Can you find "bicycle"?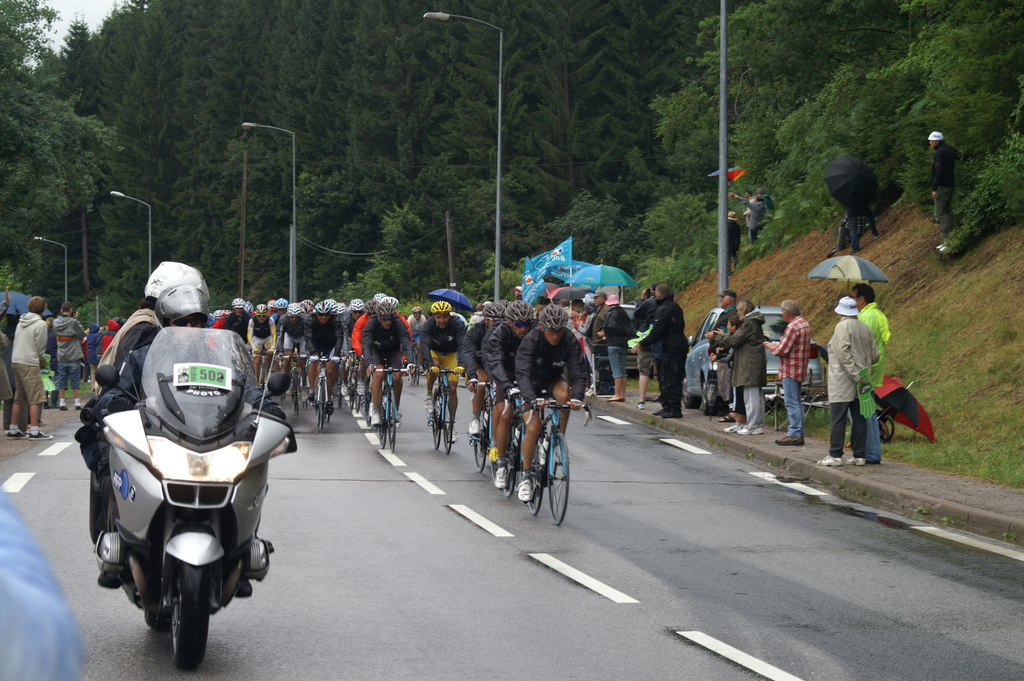
Yes, bounding box: (253,349,267,388).
